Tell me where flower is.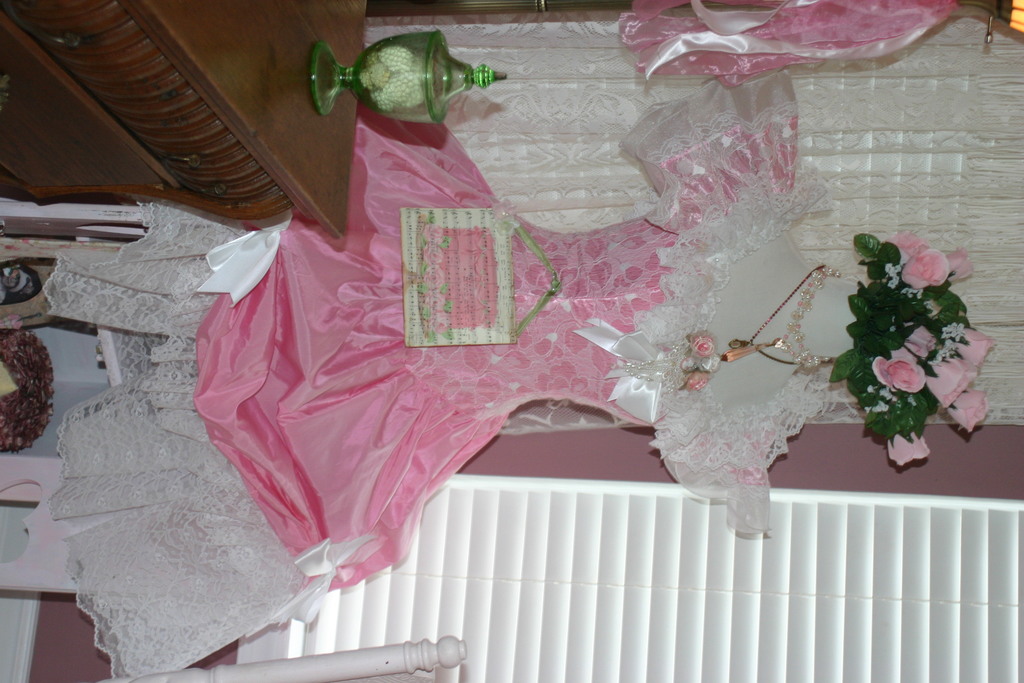
flower is at box(952, 390, 988, 435).
